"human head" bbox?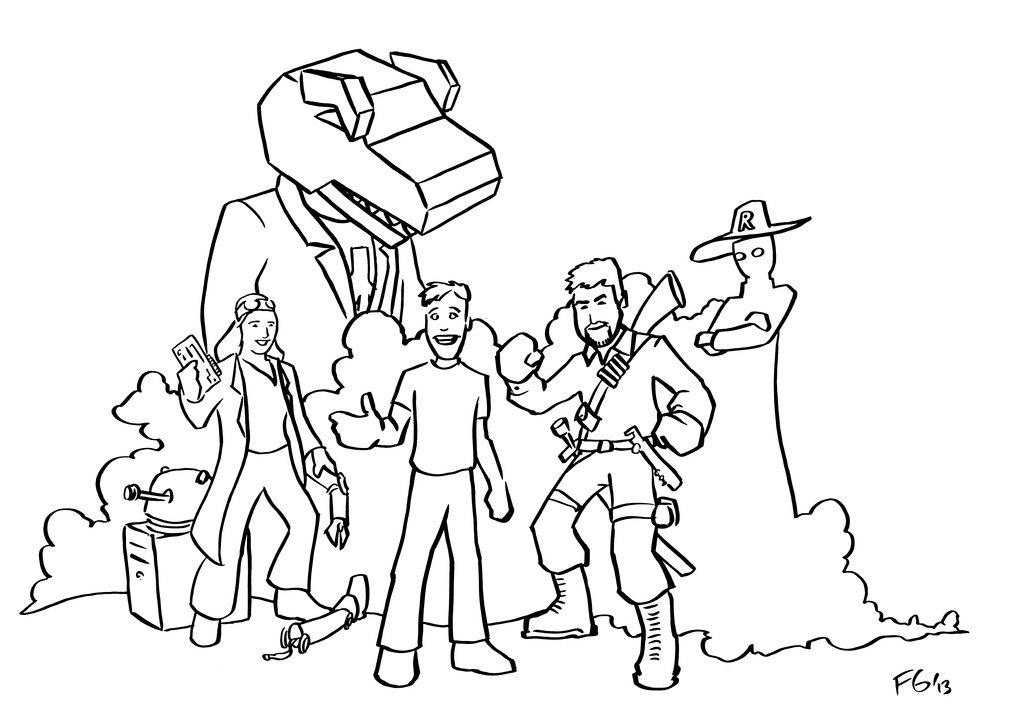
bbox=(563, 259, 627, 349)
